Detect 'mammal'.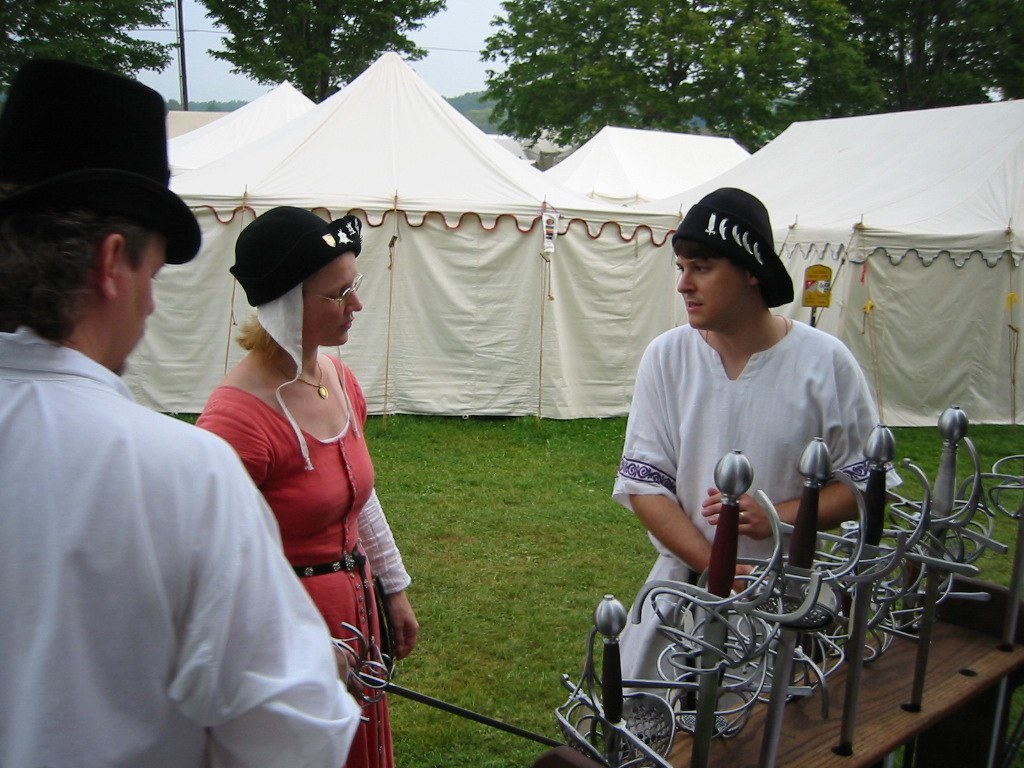
Detected at [left=0, top=61, right=360, bottom=767].
